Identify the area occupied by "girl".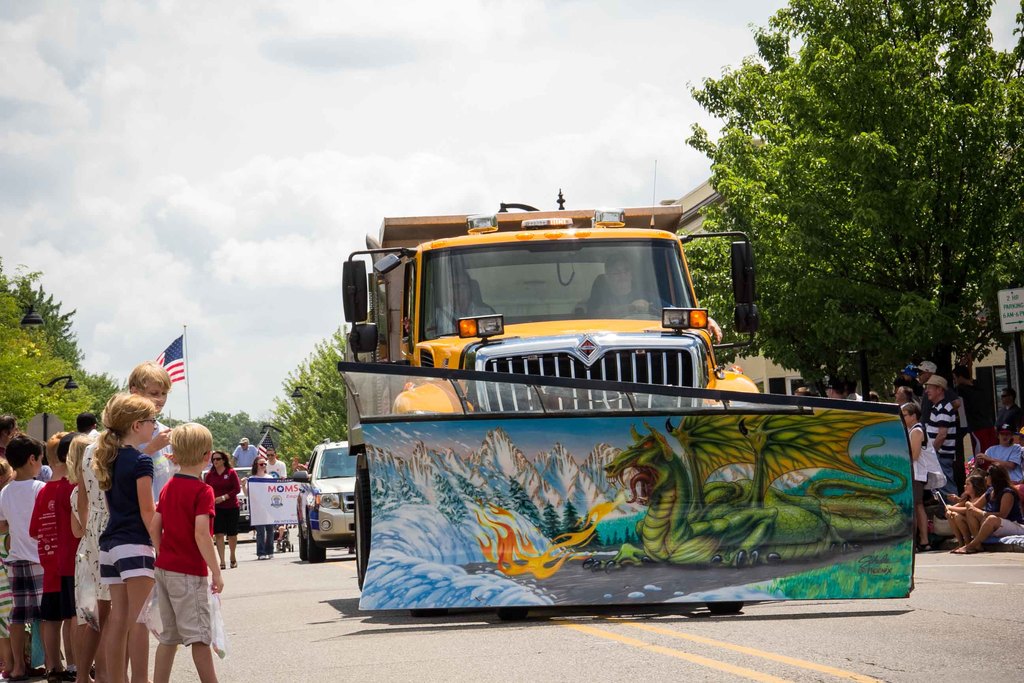
Area: x1=70 y1=431 x2=118 y2=670.
